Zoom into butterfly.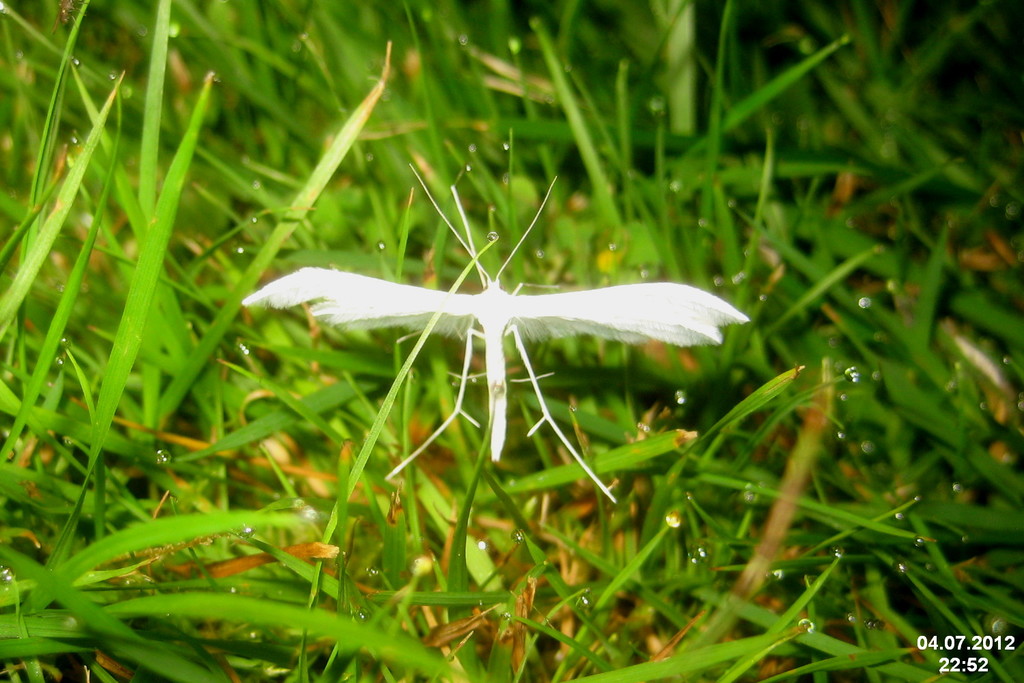
Zoom target: box(289, 174, 724, 455).
